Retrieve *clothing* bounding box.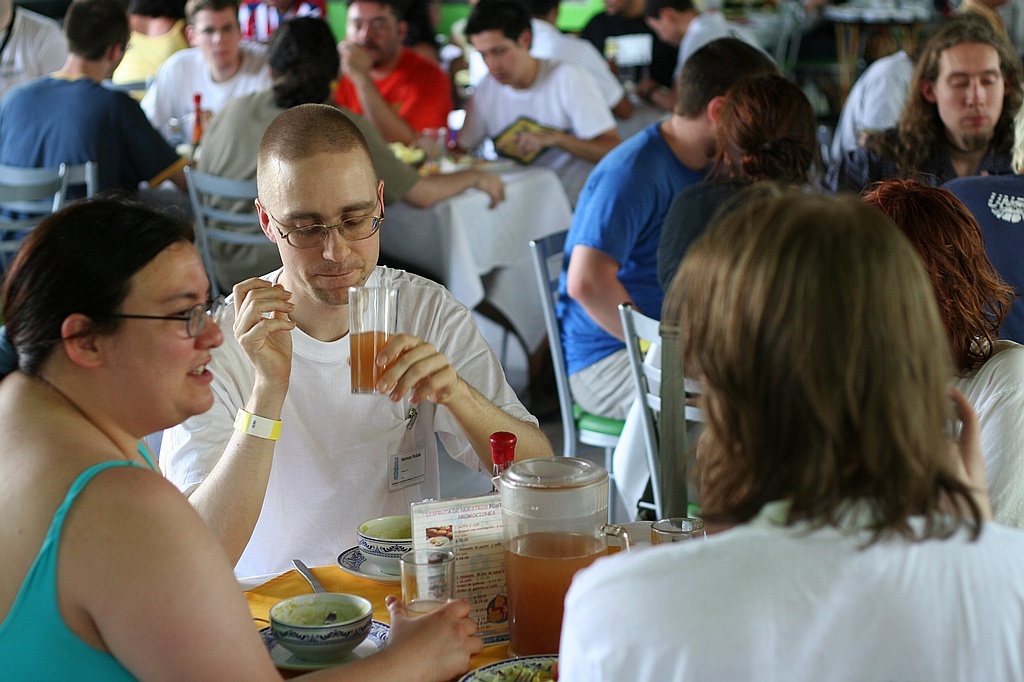
Bounding box: <box>556,498,1023,681</box>.
